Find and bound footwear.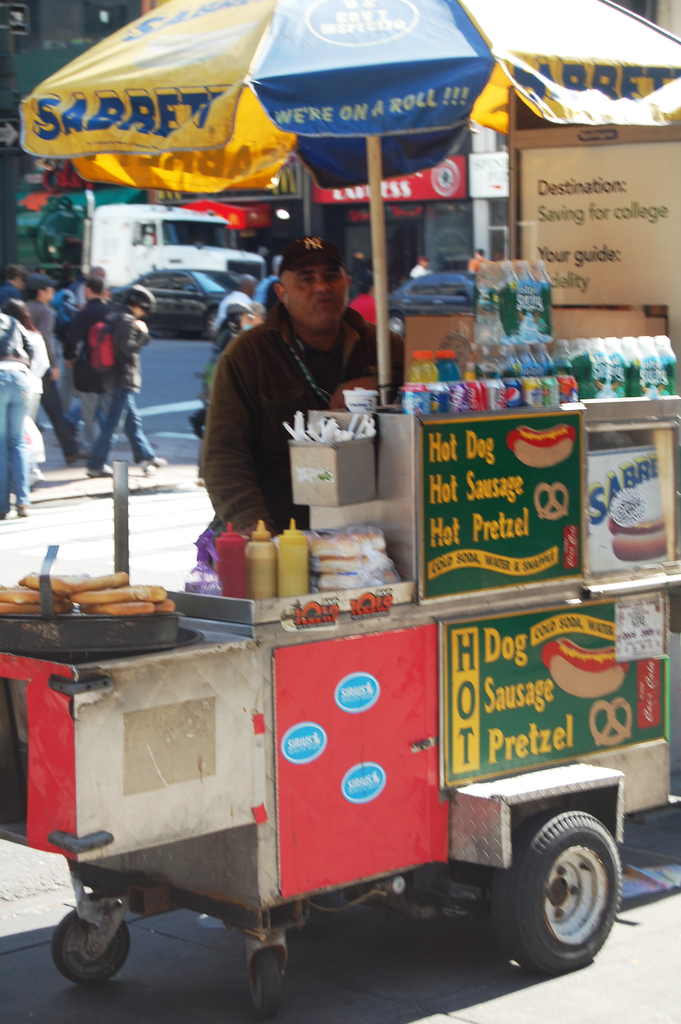
Bound: [86, 464, 112, 480].
